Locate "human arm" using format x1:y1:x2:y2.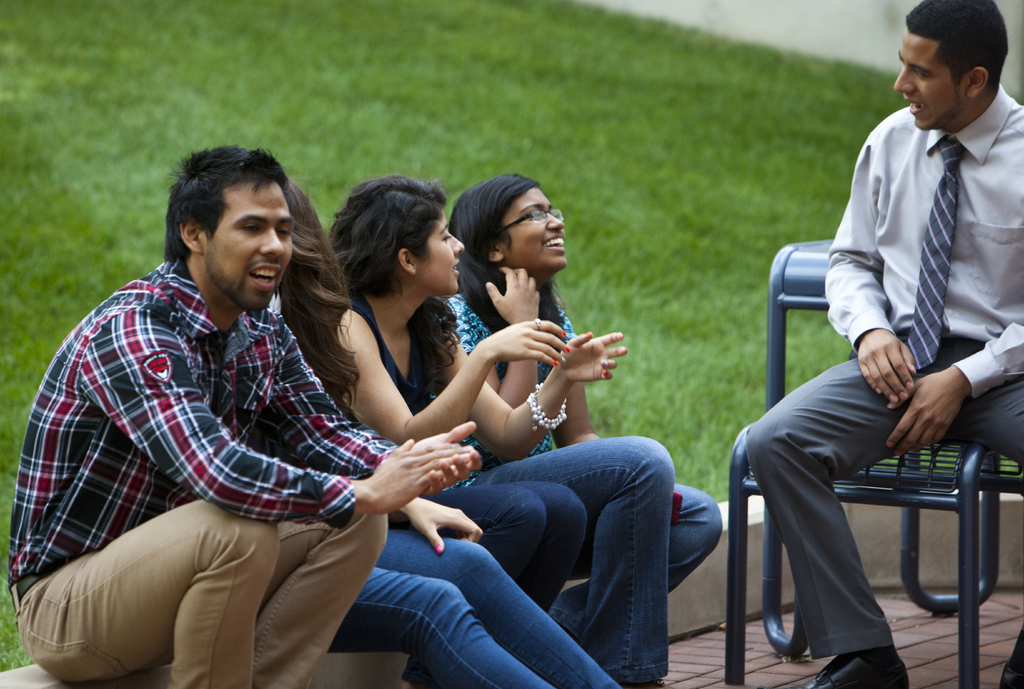
821:128:922:408.
